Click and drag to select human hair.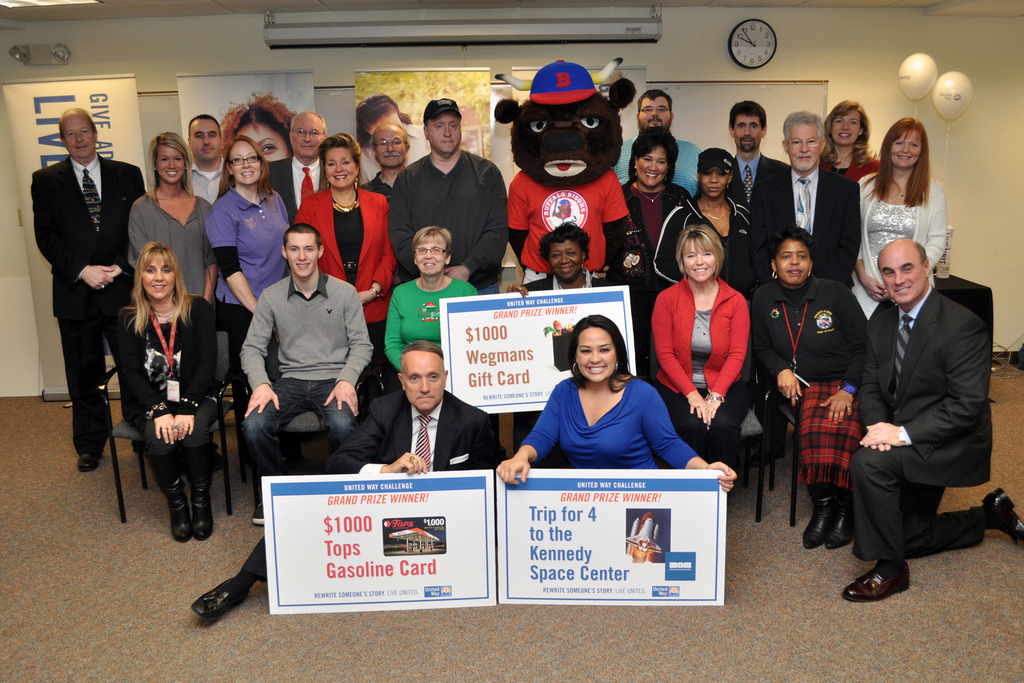
Selection: x1=675 y1=222 x2=726 y2=281.
